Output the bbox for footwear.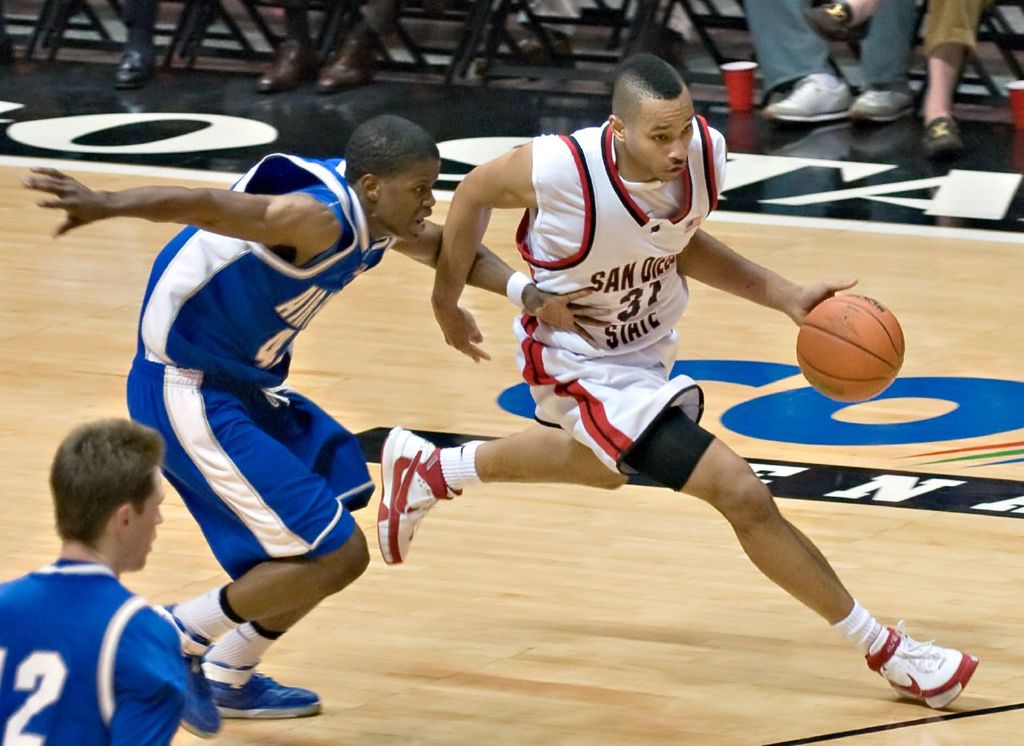
114 40 164 90.
